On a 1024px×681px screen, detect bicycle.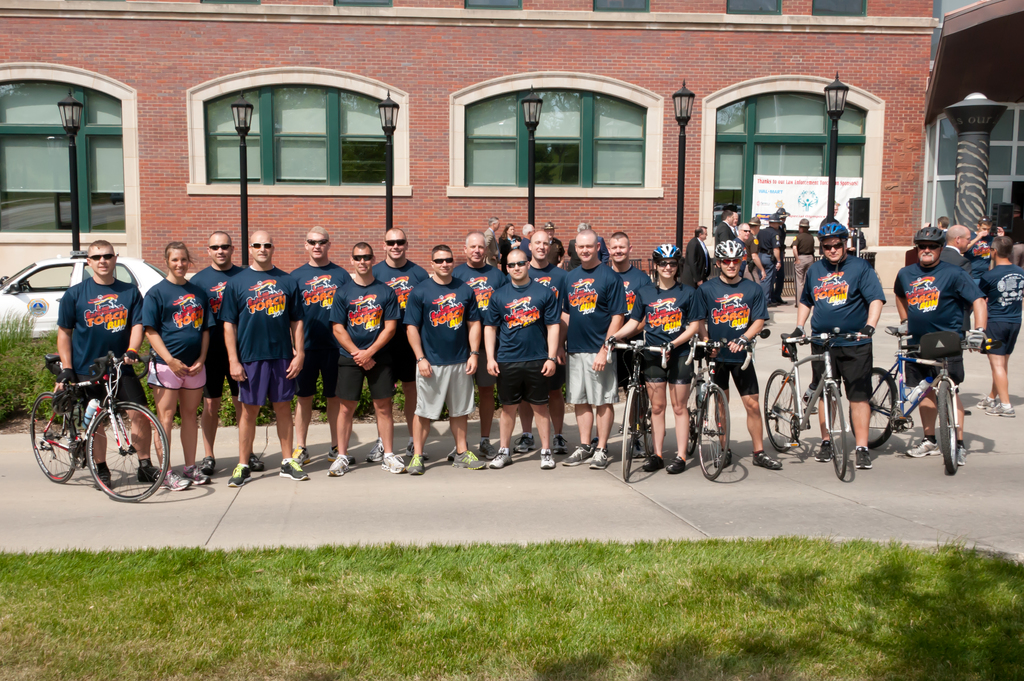
{"left": 31, "top": 348, "right": 170, "bottom": 499}.
